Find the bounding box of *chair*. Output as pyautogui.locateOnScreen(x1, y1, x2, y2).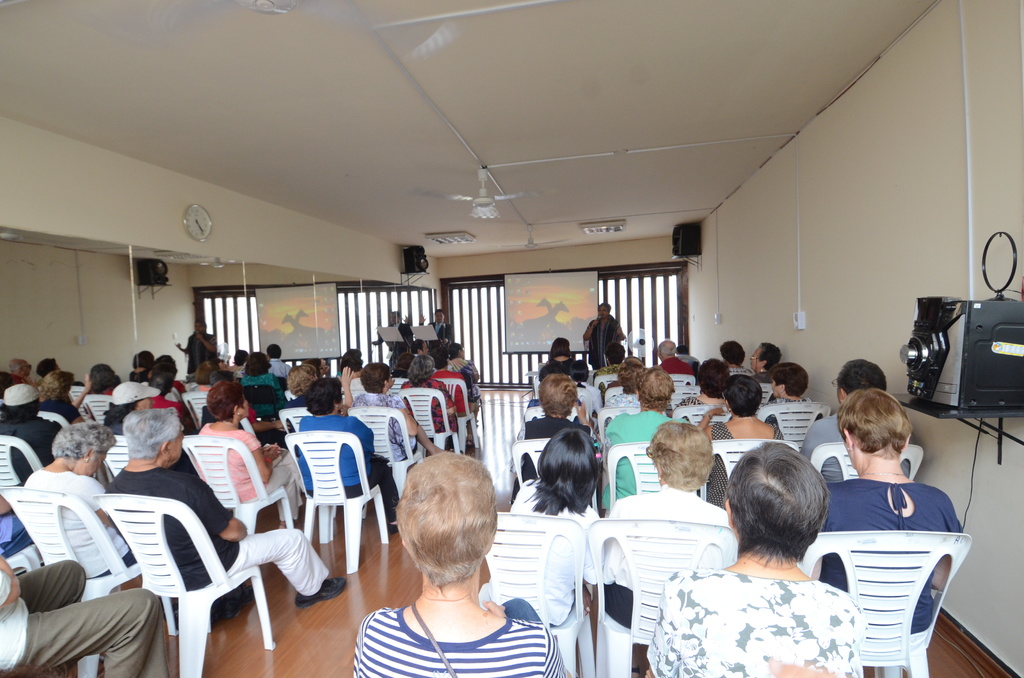
pyautogui.locateOnScreen(760, 383, 776, 399).
